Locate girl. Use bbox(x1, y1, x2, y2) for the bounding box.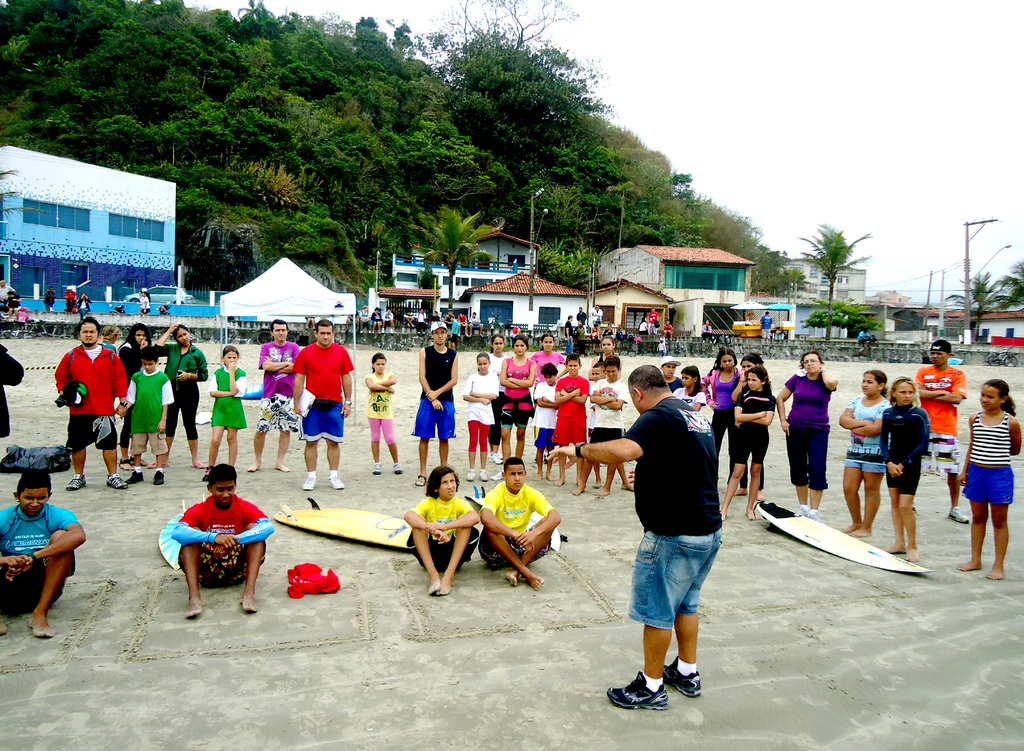
bbox(502, 338, 537, 471).
